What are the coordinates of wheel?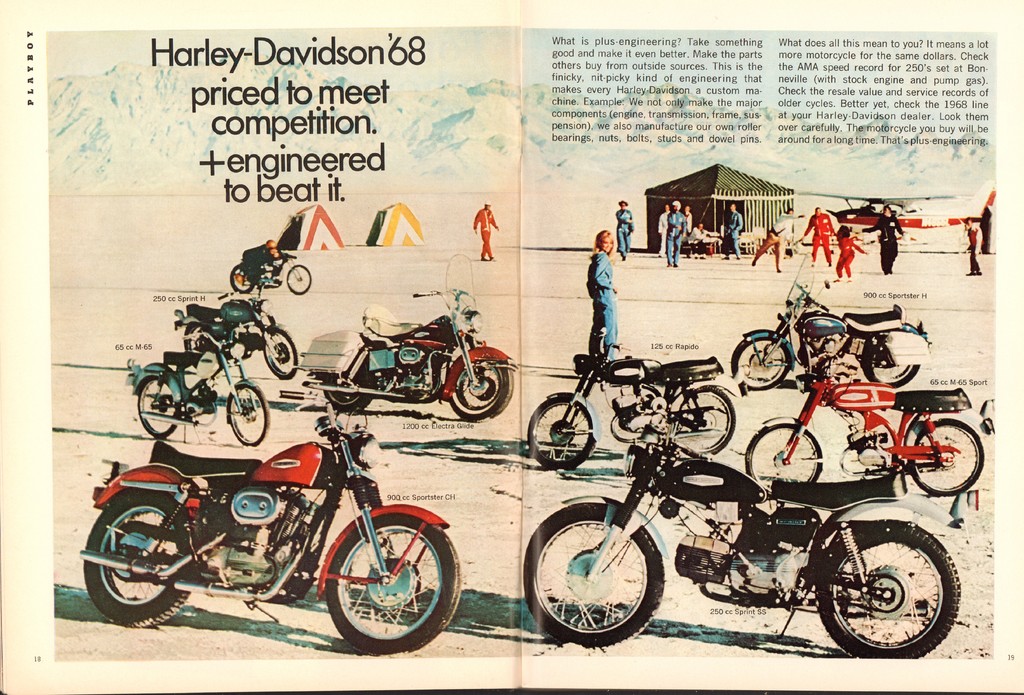
region(524, 503, 664, 648).
